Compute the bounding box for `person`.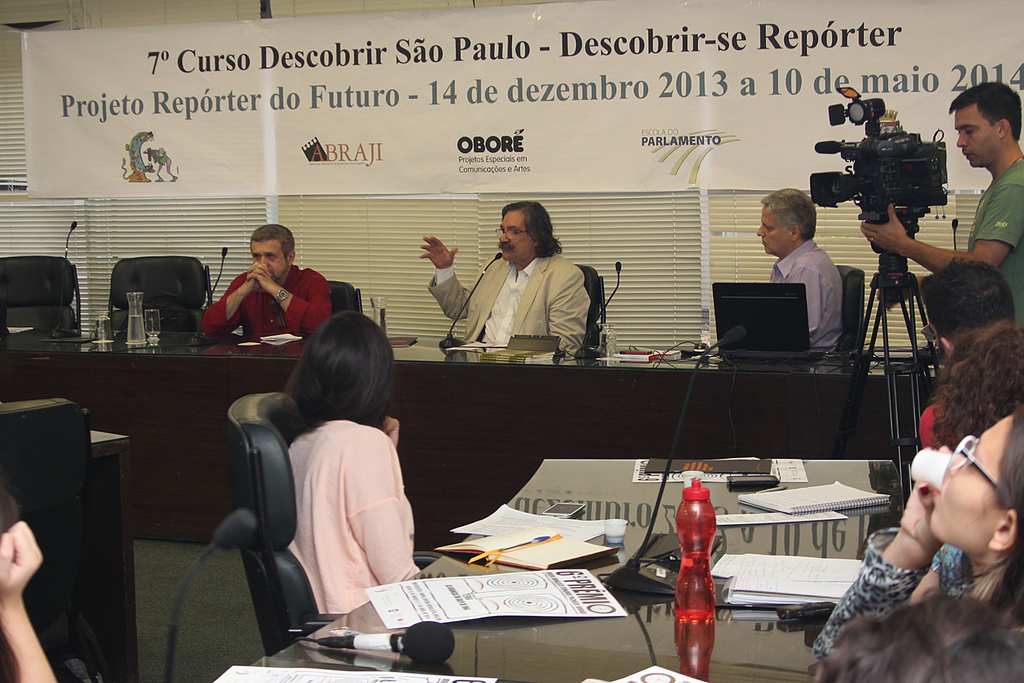
(x1=809, y1=594, x2=1023, y2=682).
